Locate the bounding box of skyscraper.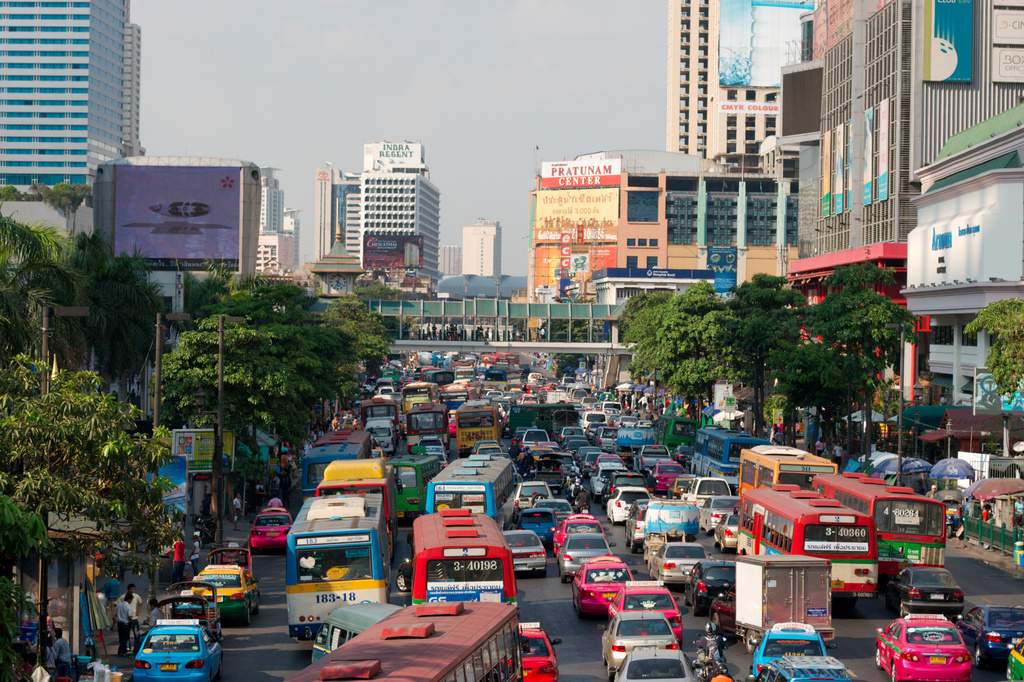
Bounding box: <bbox>267, 163, 292, 243</bbox>.
